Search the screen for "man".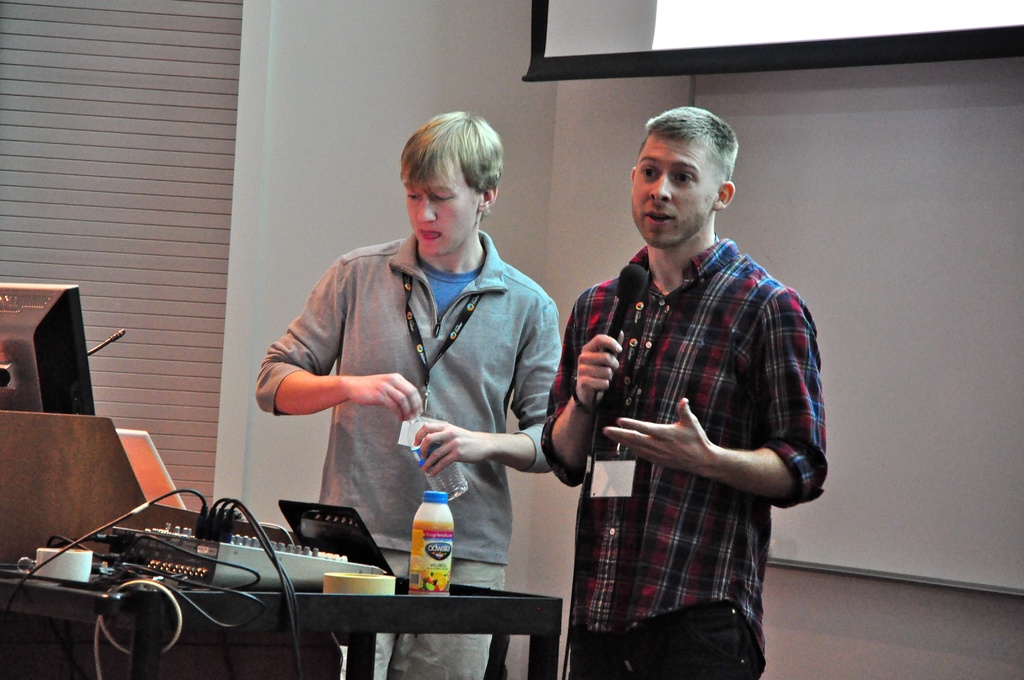
Found at rect(536, 108, 833, 679).
